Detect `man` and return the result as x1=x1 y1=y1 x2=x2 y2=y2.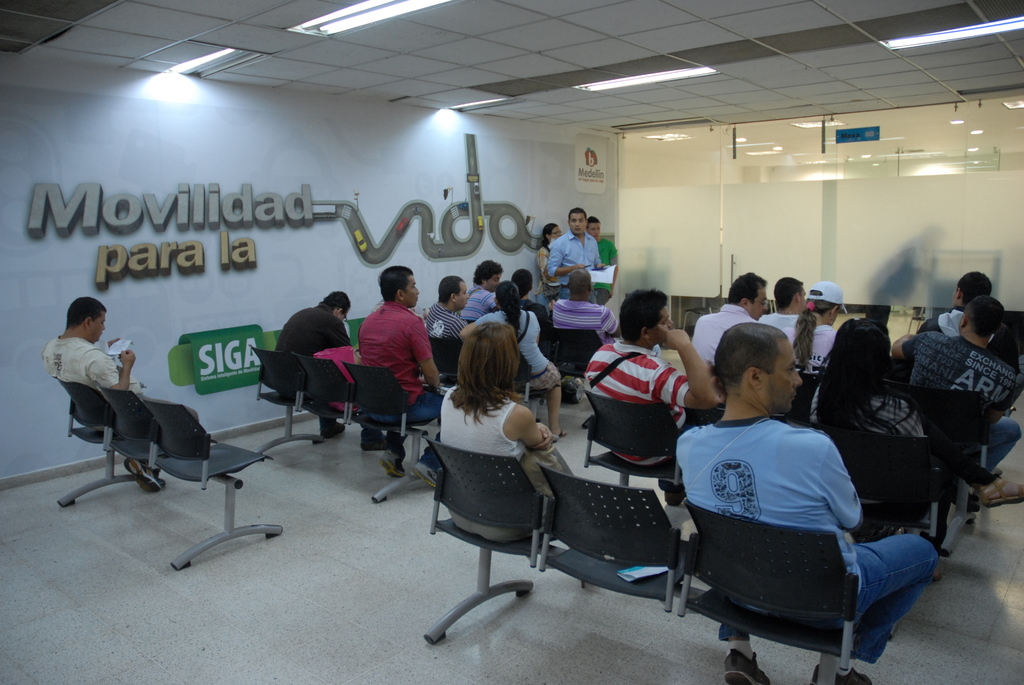
x1=422 y1=269 x2=467 y2=343.
